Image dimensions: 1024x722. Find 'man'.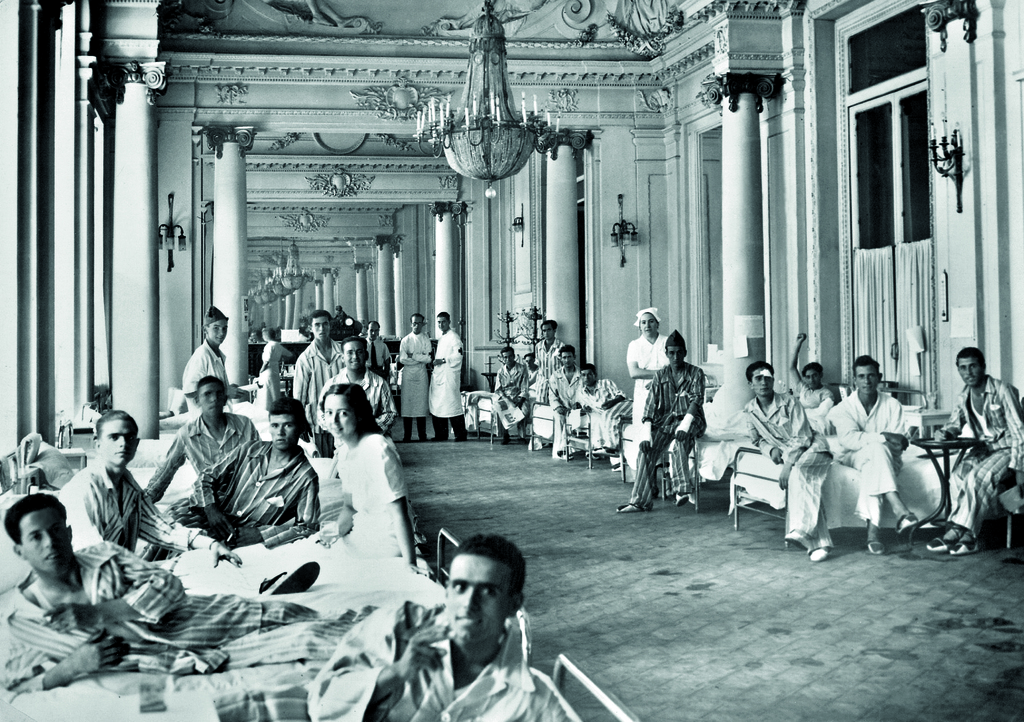
BBox(181, 305, 243, 413).
